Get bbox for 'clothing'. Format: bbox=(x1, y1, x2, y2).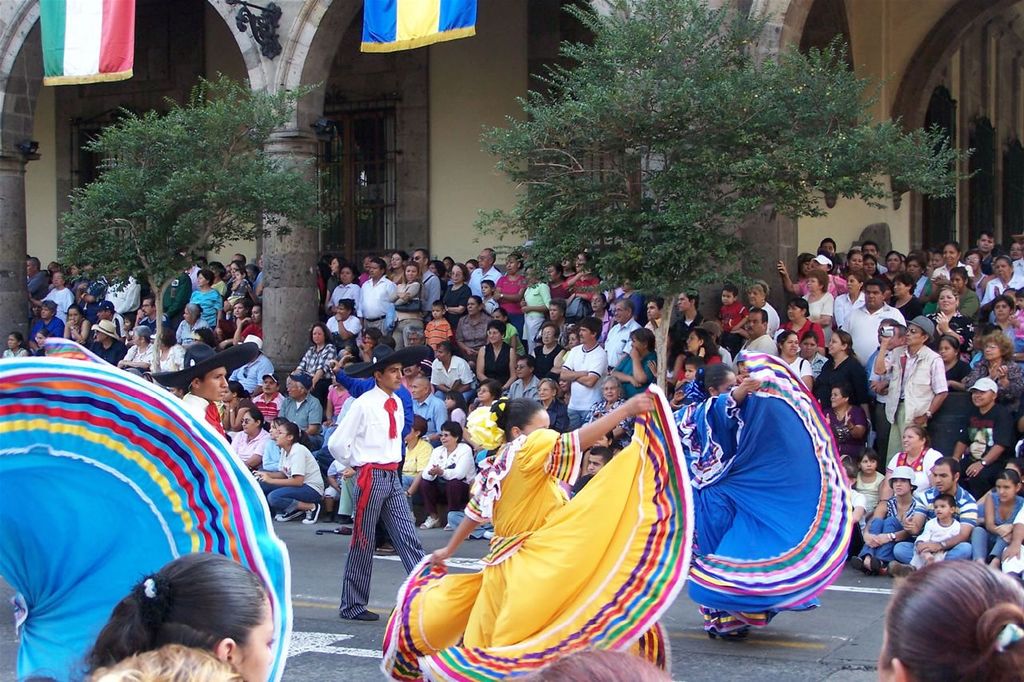
bbox=(428, 358, 474, 404).
